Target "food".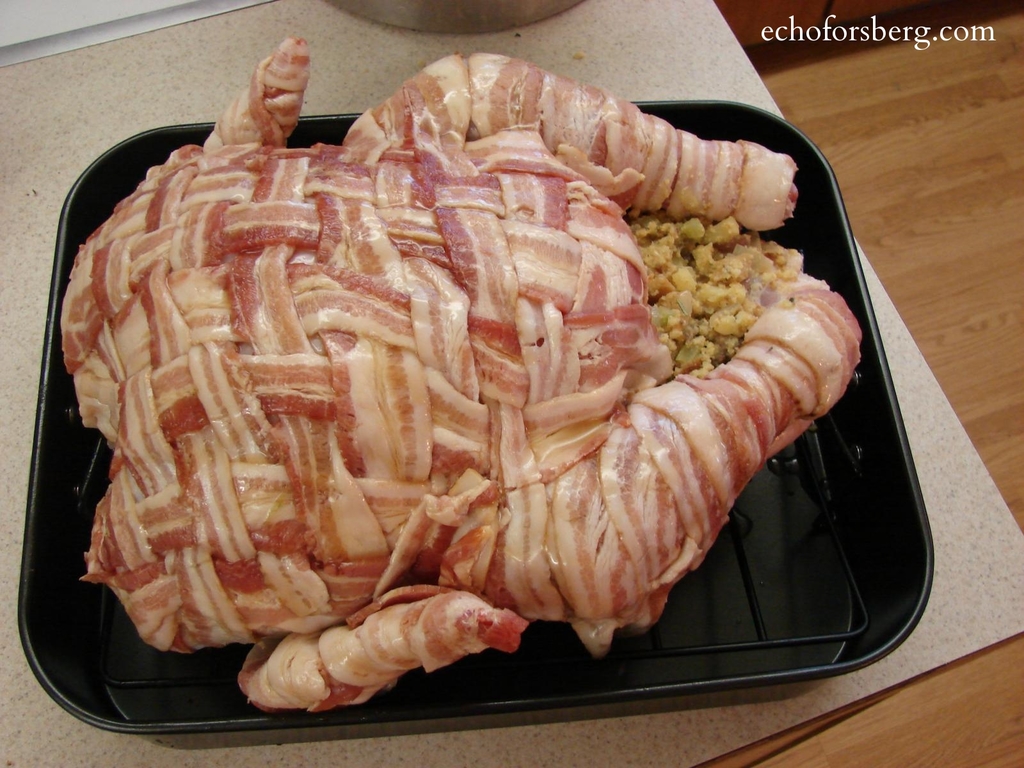
Target region: 45/66/852/663.
